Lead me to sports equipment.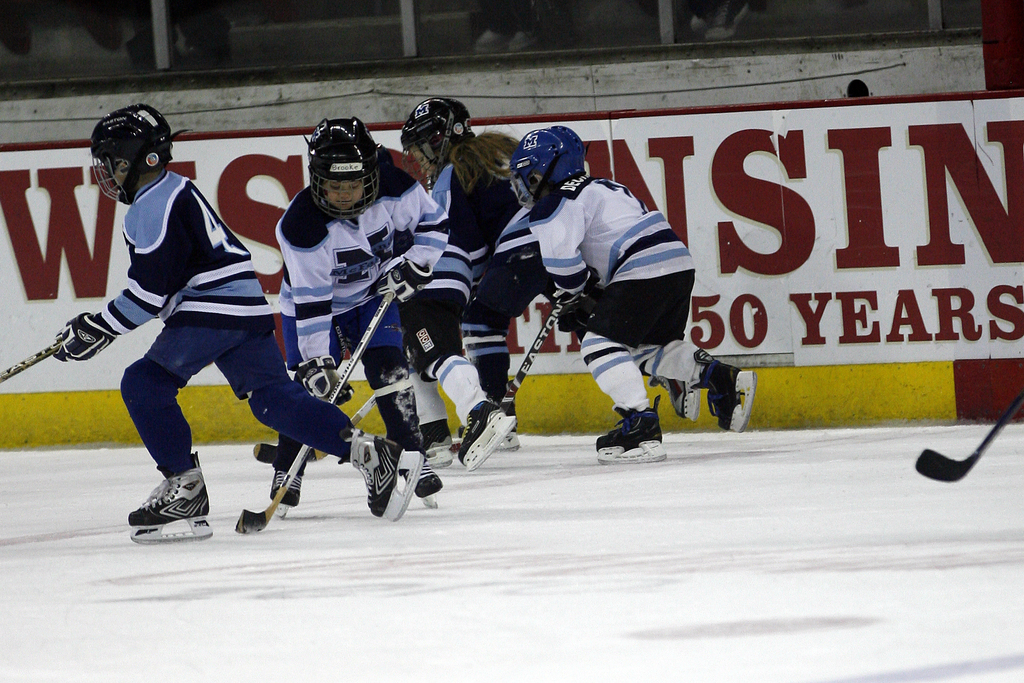
Lead to <bbox>130, 454, 216, 538</bbox>.
